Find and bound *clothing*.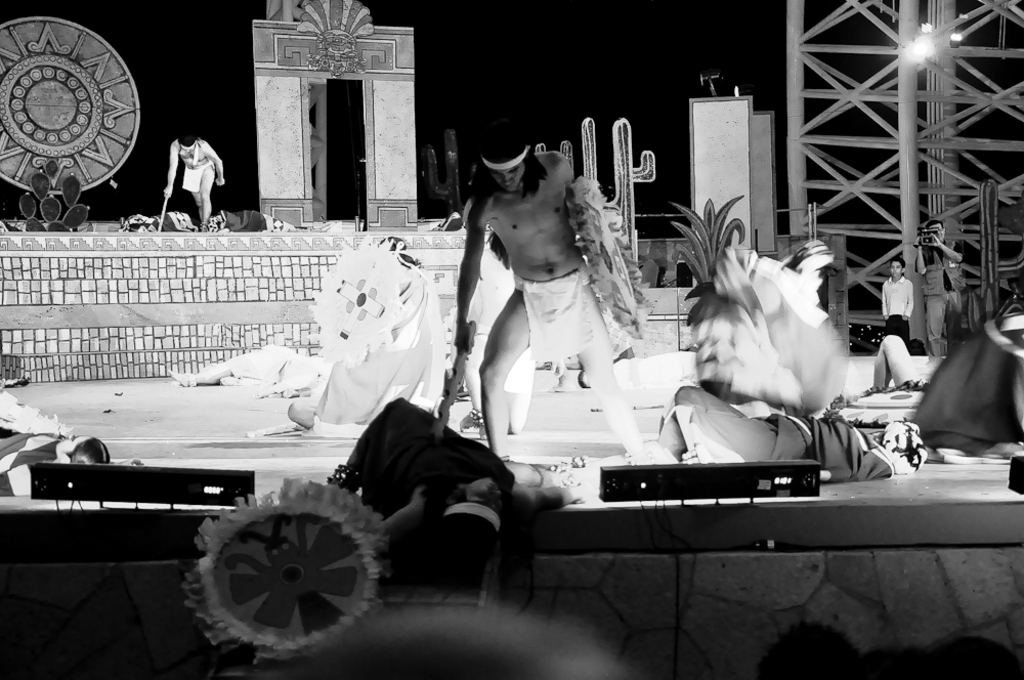
Bound: left=462, top=323, right=534, bottom=398.
